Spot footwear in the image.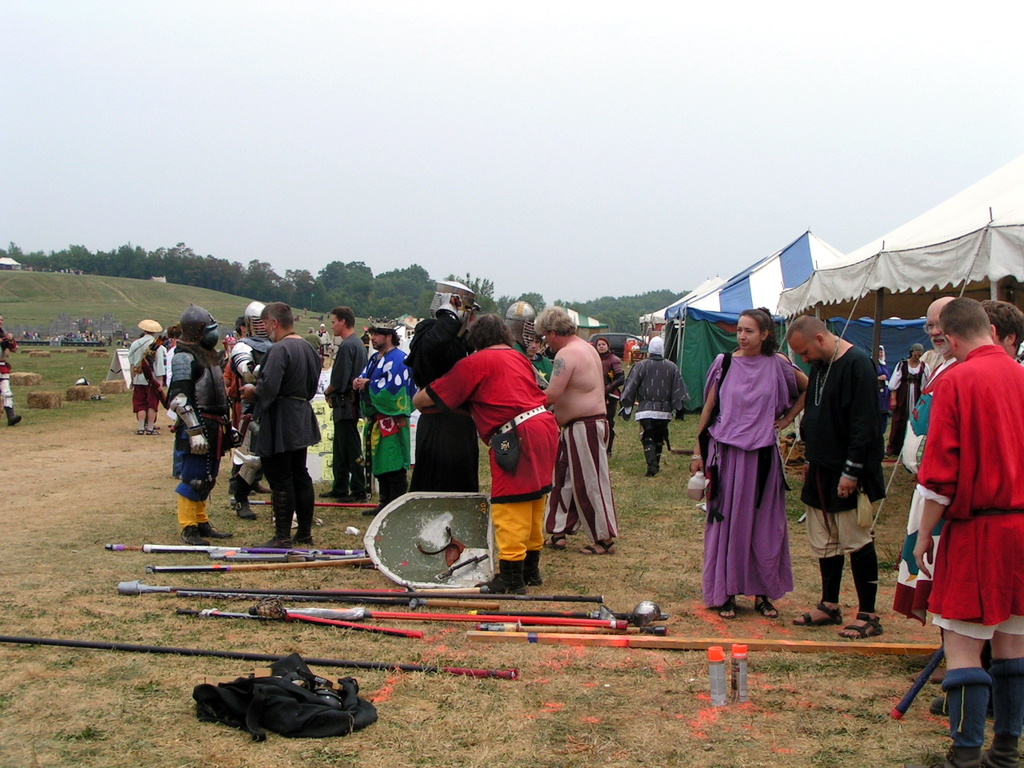
footwear found at [165, 424, 174, 428].
